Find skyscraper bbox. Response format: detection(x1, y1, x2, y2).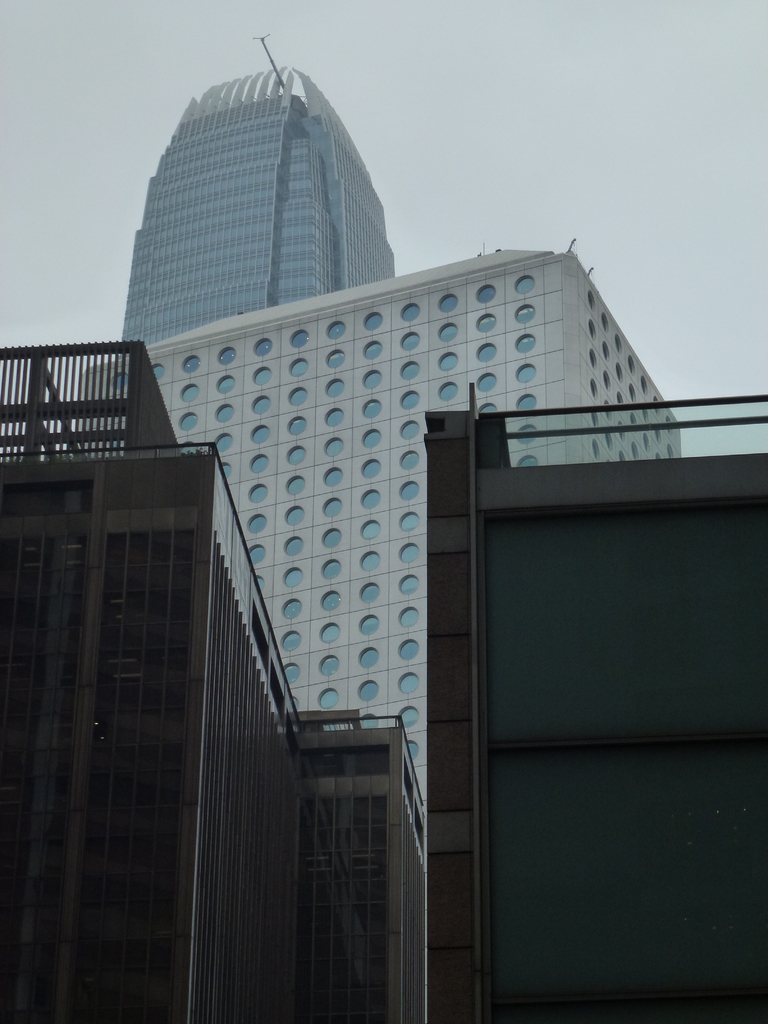
detection(118, 54, 391, 348).
